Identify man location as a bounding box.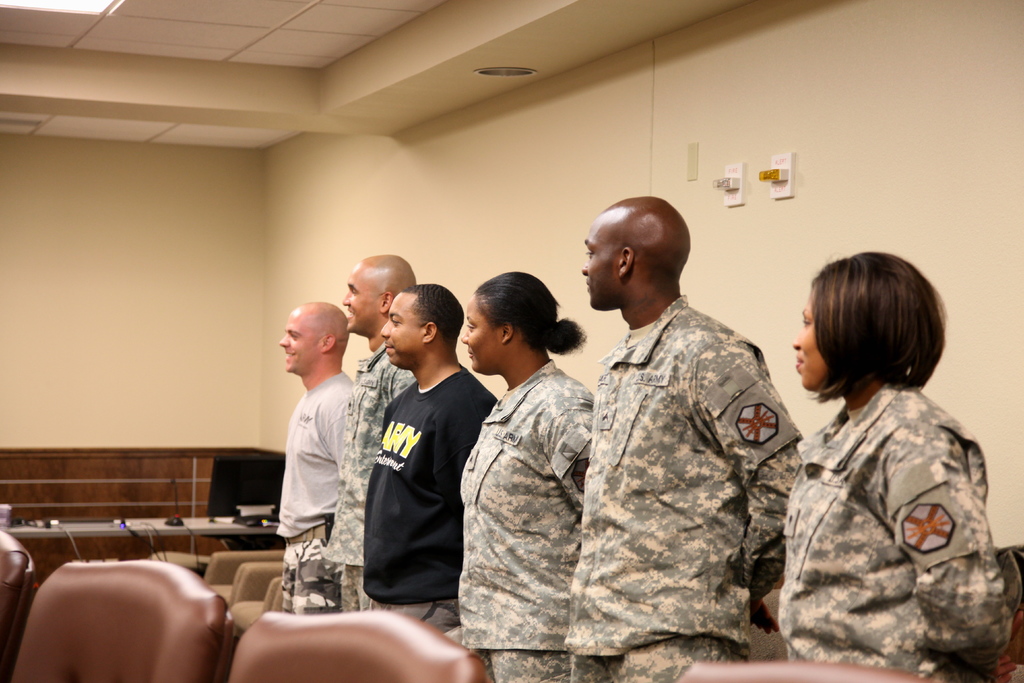
select_region(309, 251, 419, 613).
